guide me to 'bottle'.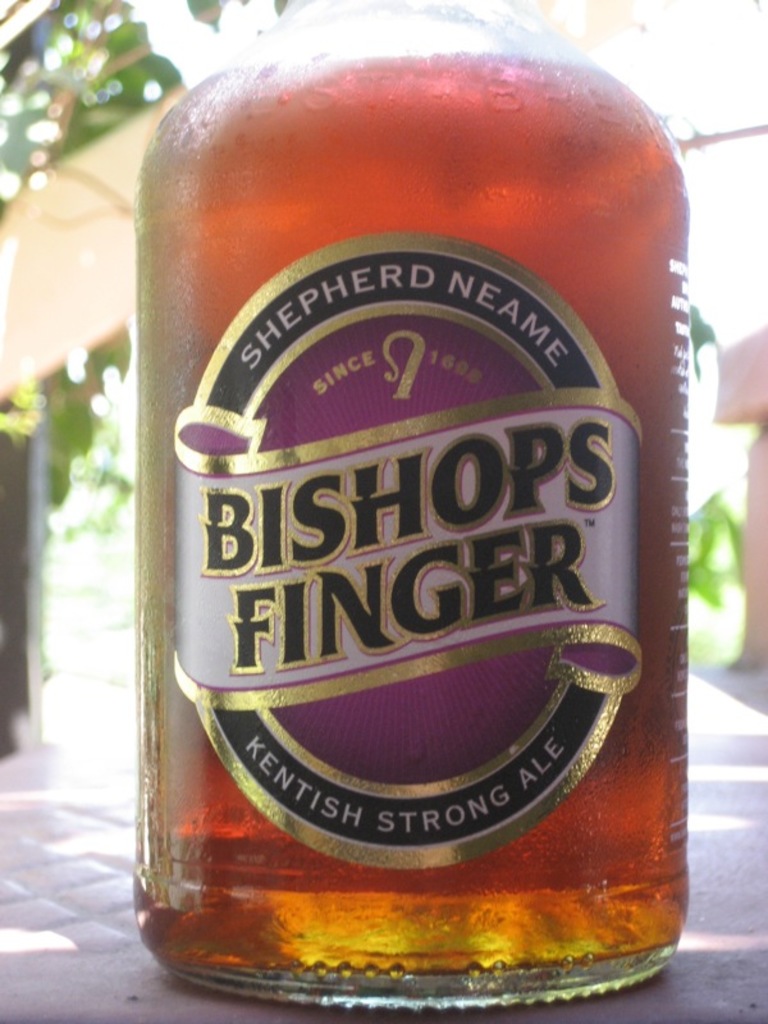
Guidance: 105,60,719,933.
